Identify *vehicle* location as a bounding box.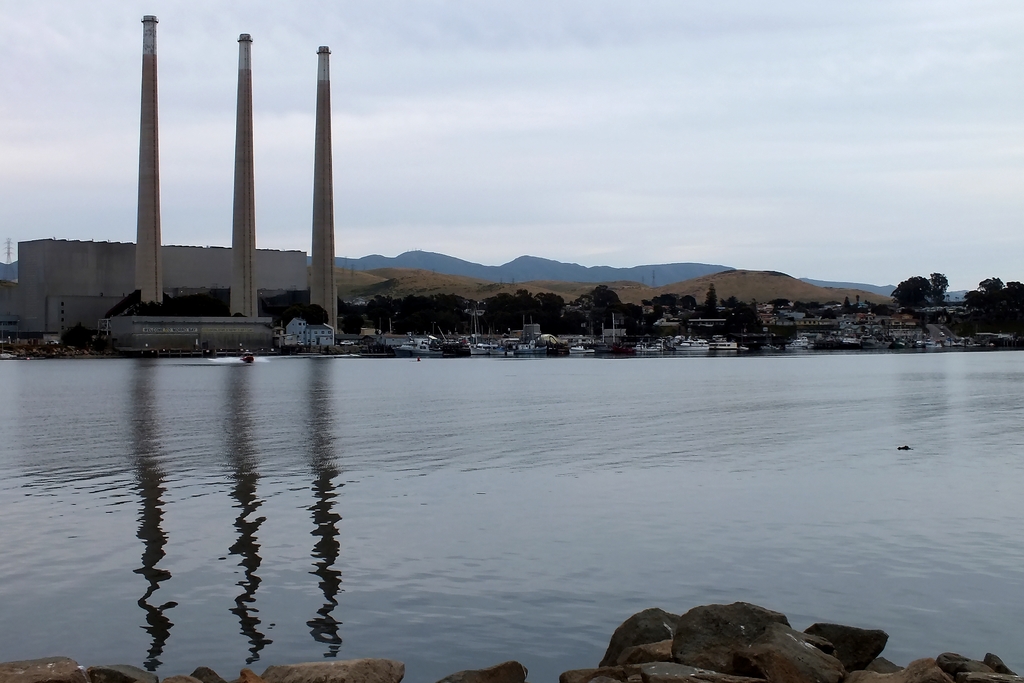
rect(467, 341, 499, 357).
